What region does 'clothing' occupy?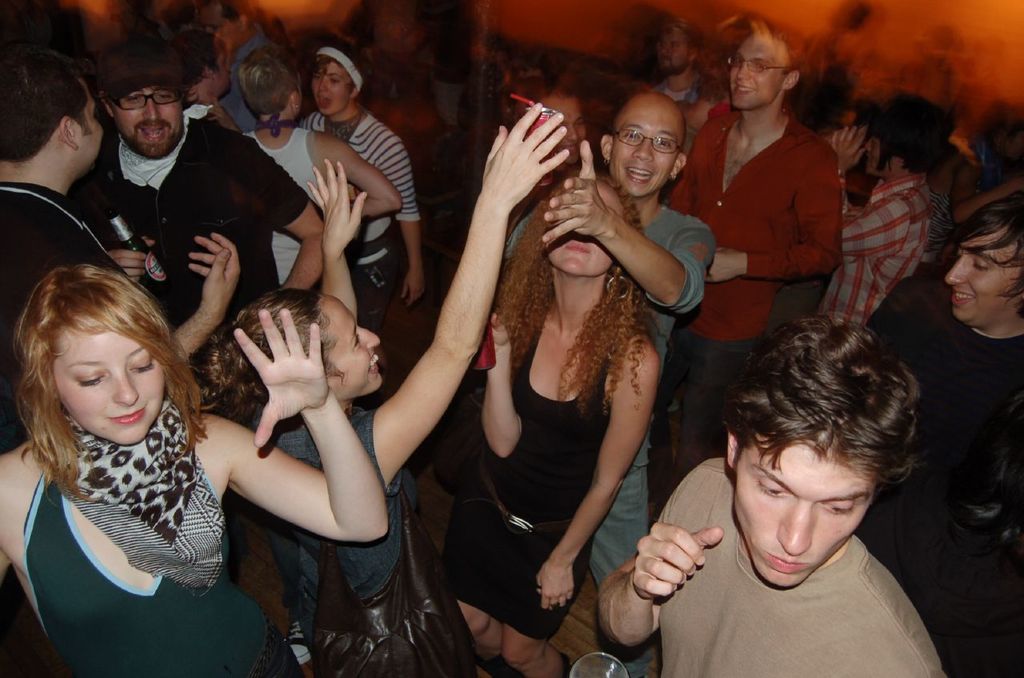
box=[62, 103, 311, 371].
